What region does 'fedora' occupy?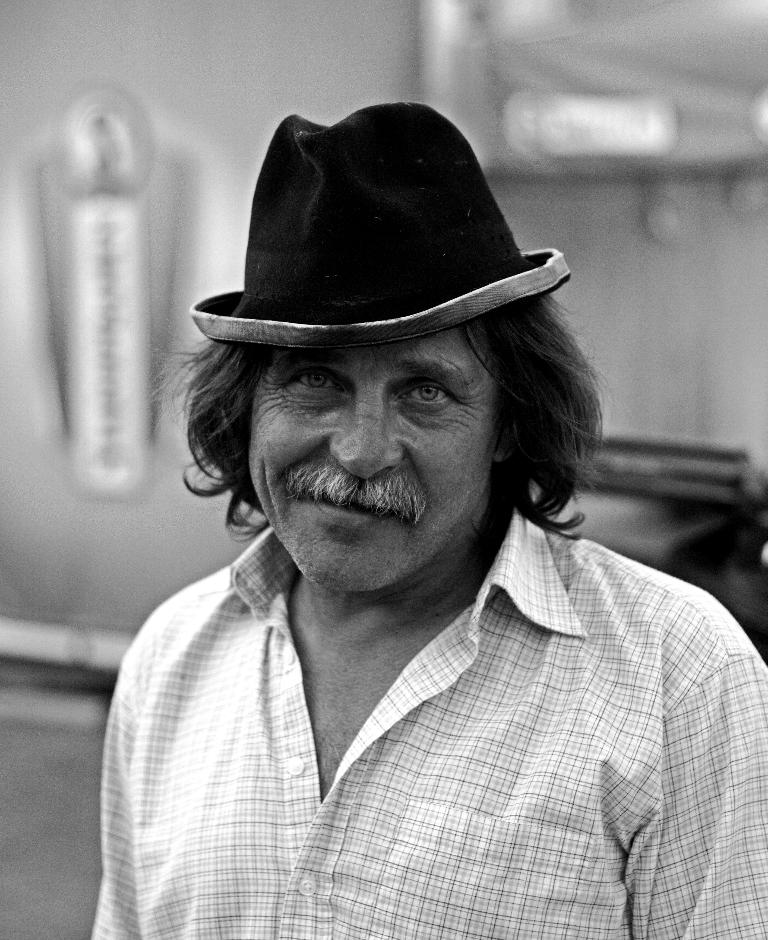
detection(182, 99, 568, 346).
